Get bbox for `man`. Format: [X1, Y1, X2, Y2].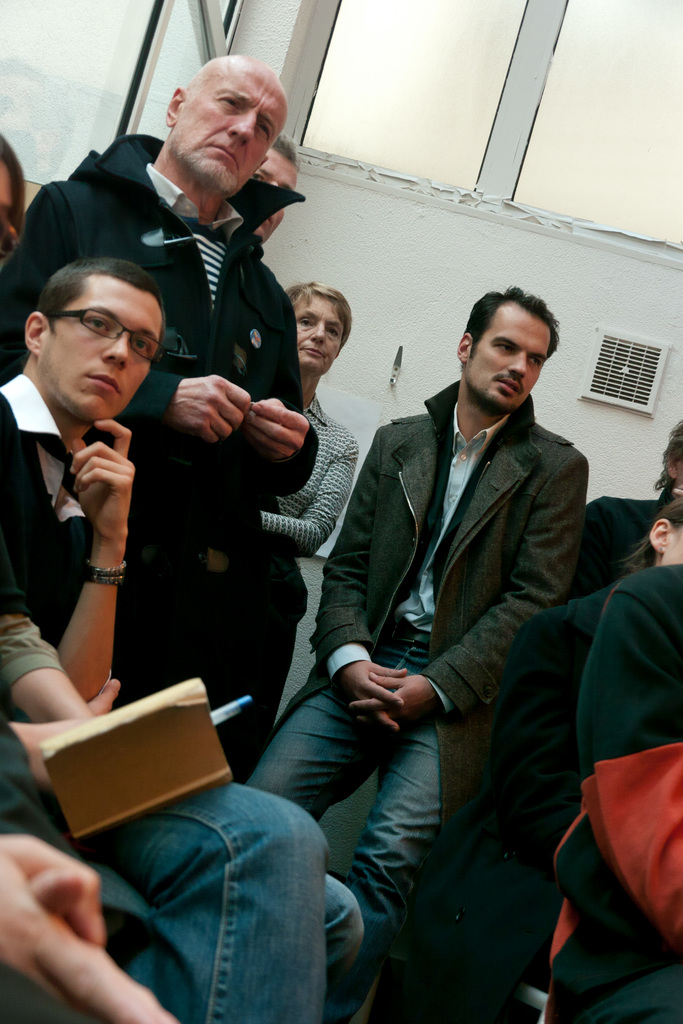
[0, 258, 365, 1023].
